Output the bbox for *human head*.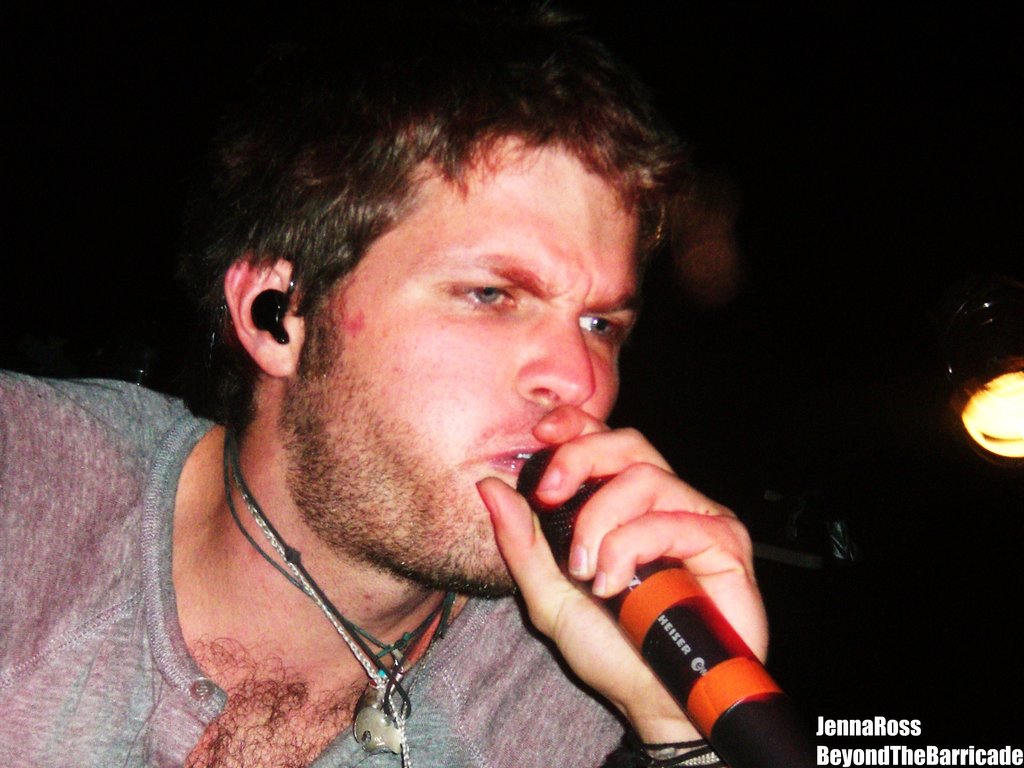
202/52/644/543.
